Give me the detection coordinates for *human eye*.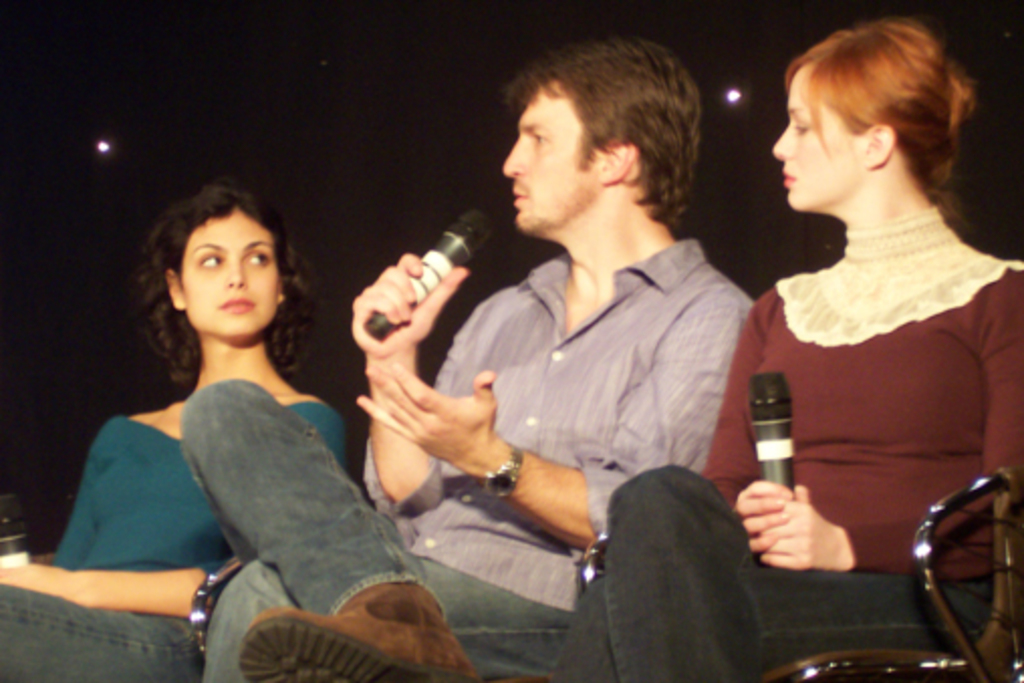
(196, 254, 222, 272).
